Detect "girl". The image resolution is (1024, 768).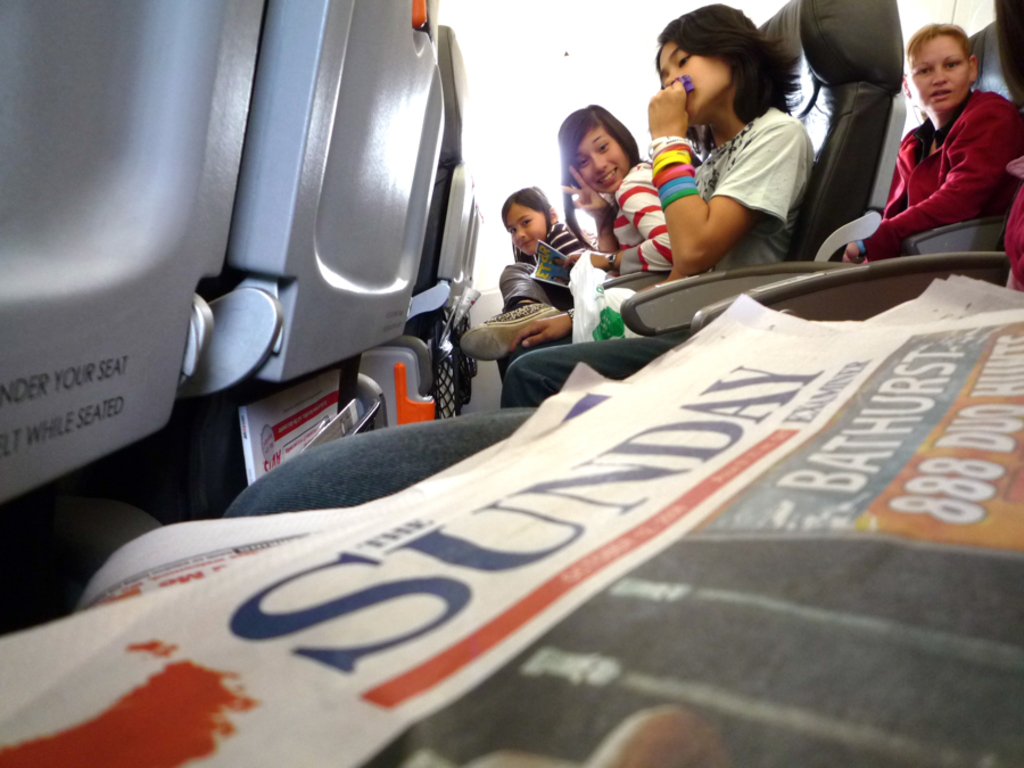
region(490, 0, 815, 411).
